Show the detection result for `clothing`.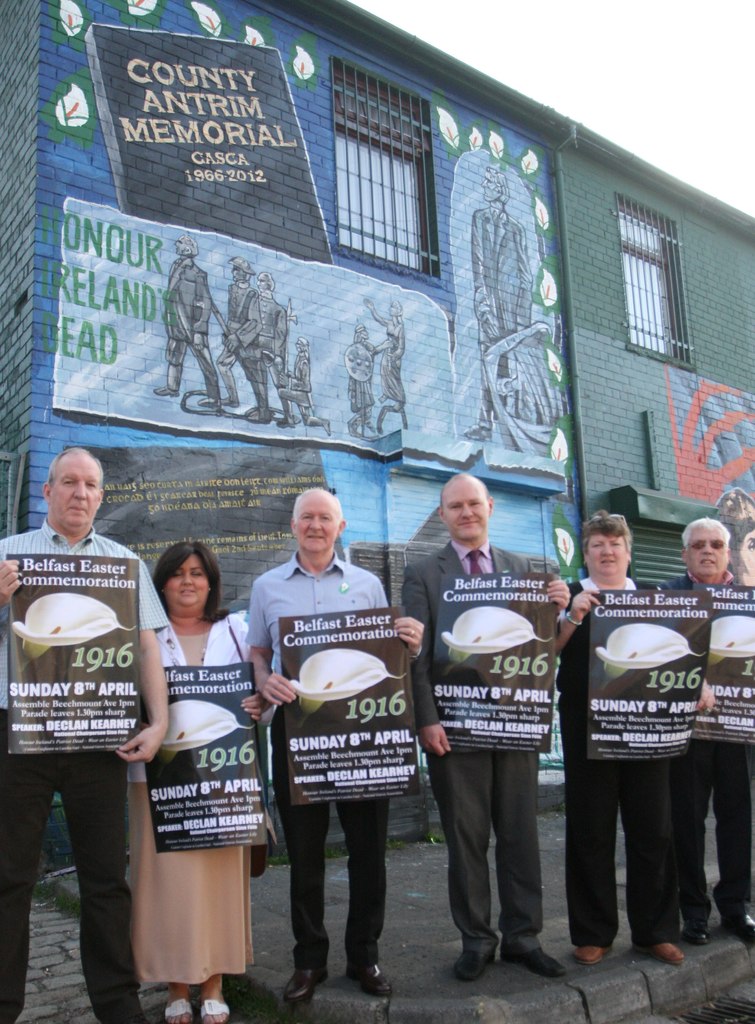
(left=132, top=614, right=248, bottom=984).
